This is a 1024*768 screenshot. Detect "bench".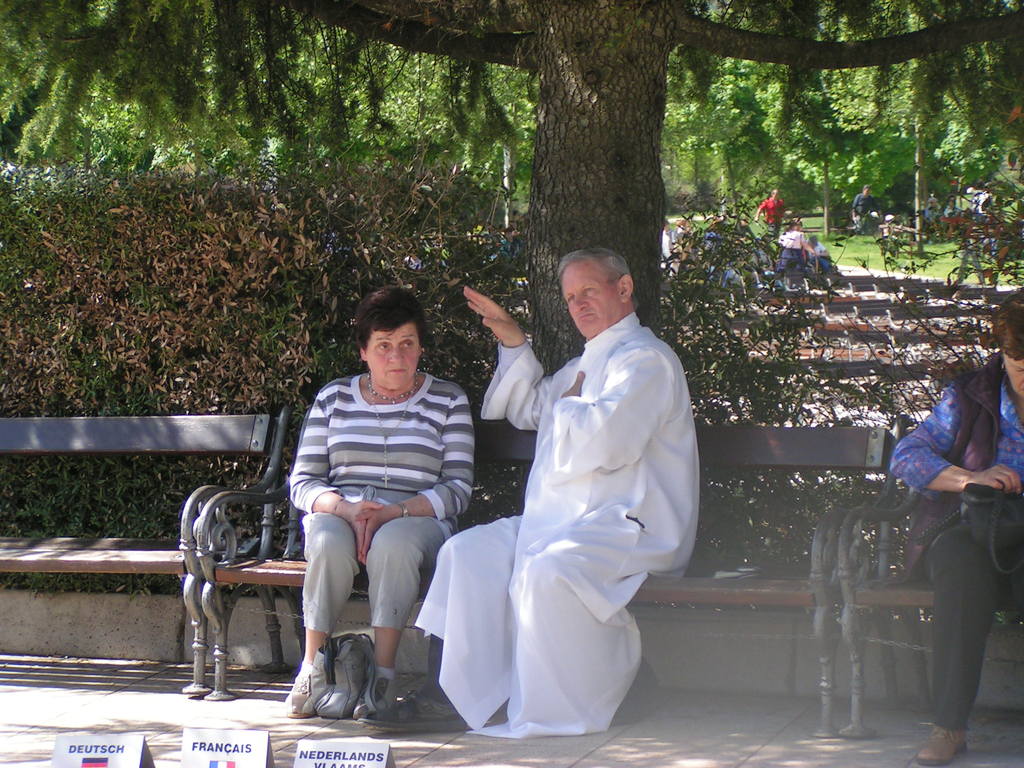
x1=195 y1=413 x2=893 y2=736.
